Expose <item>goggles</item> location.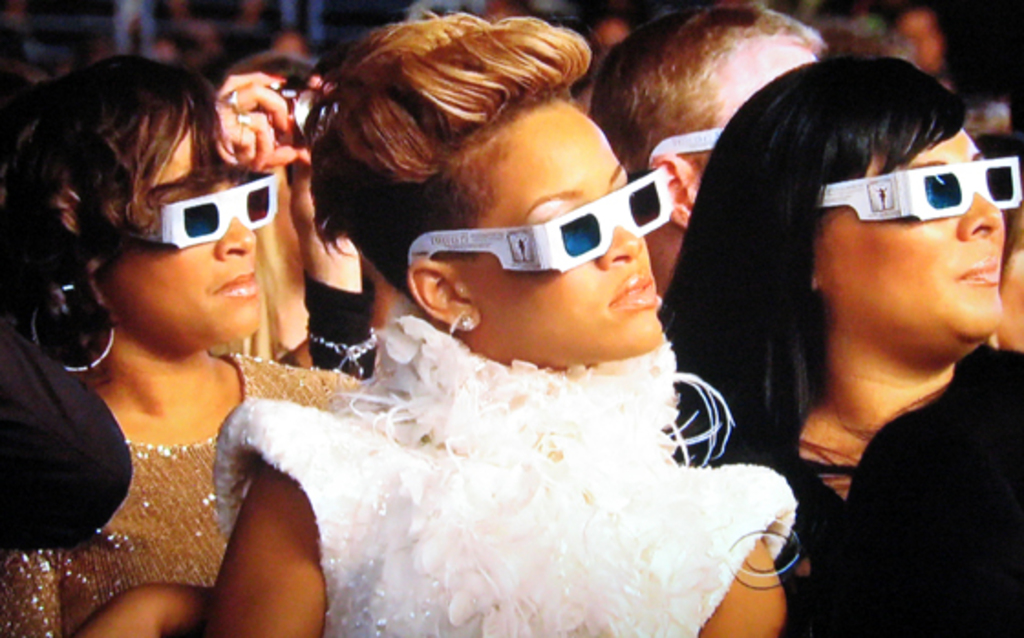
Exposed at locate(649, 124, 726, 168).
